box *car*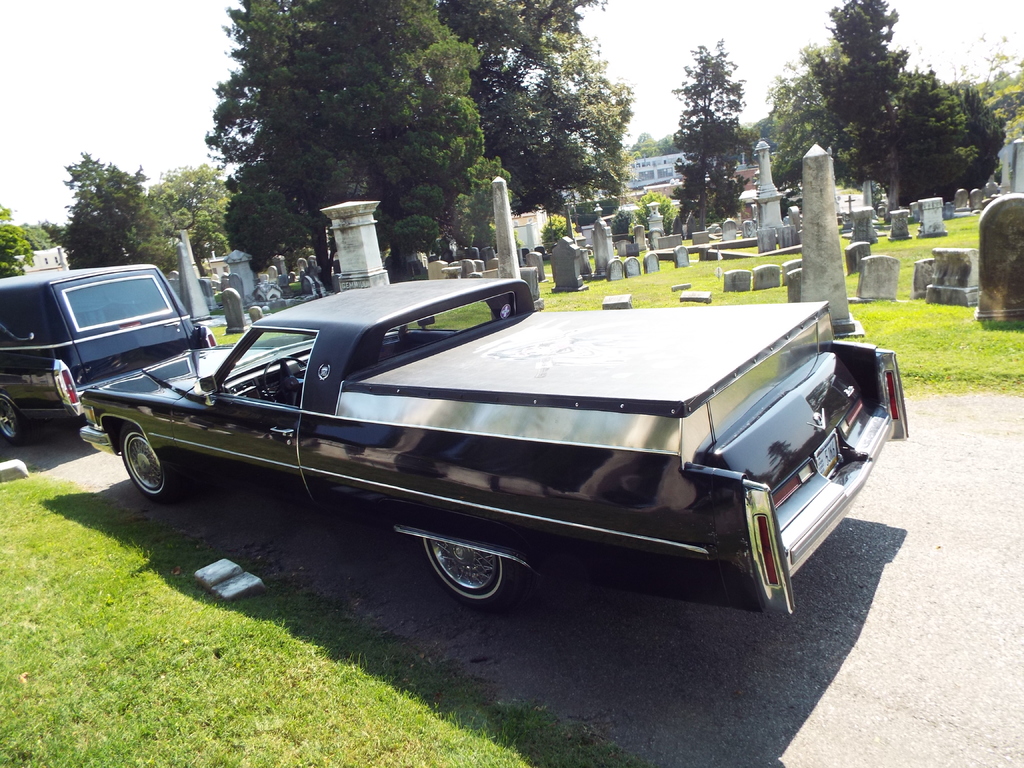
pyautogui.locateOnScreen(0, 264, 214, 449)
